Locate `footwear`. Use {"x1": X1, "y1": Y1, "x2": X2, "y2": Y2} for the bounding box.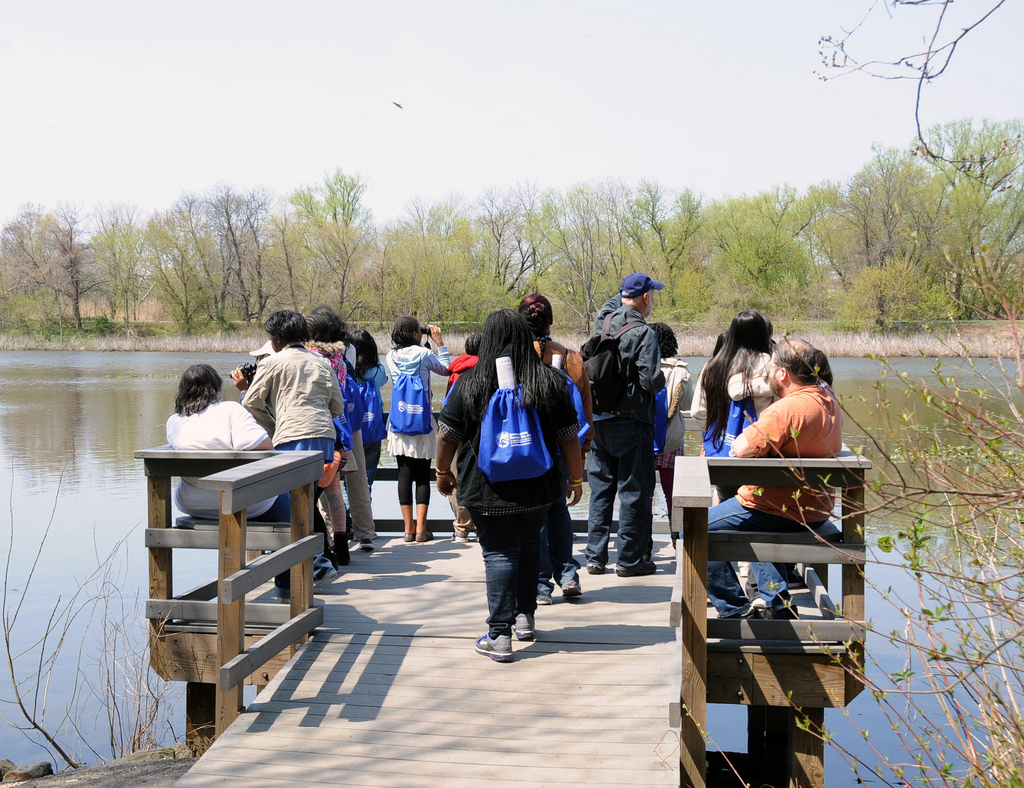
{"x1": 534, "y1": 594, "x2": 551, "y2": 605}.
